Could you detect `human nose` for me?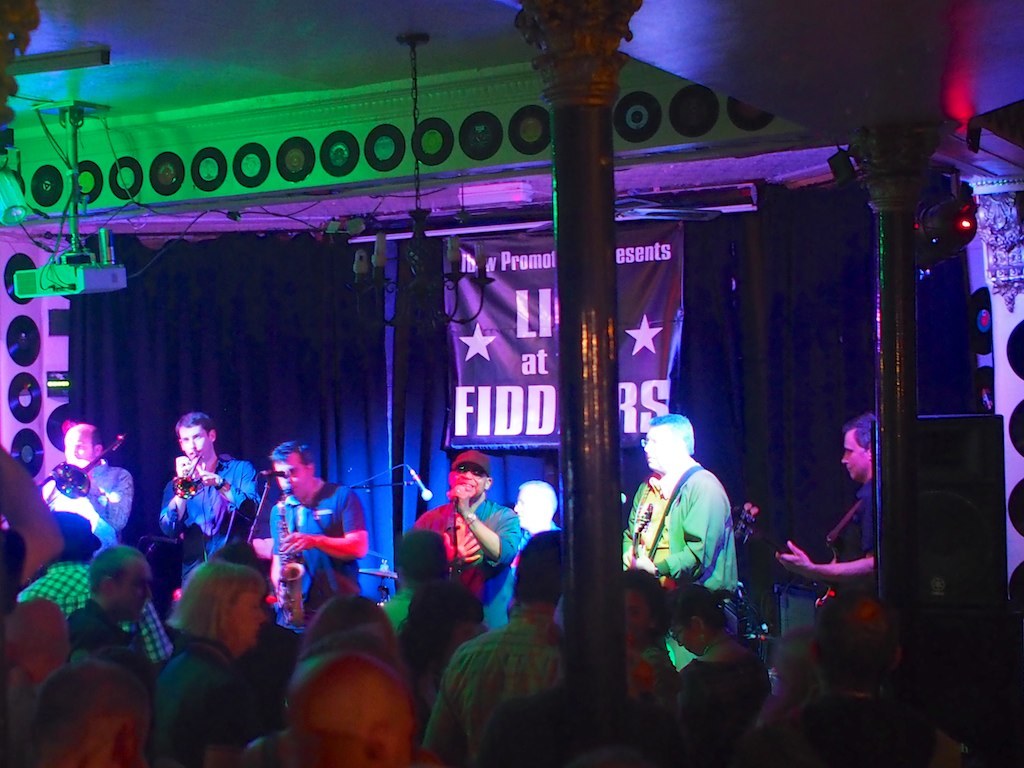
Detection result: <region>839, 453, 852, 466</region>.
